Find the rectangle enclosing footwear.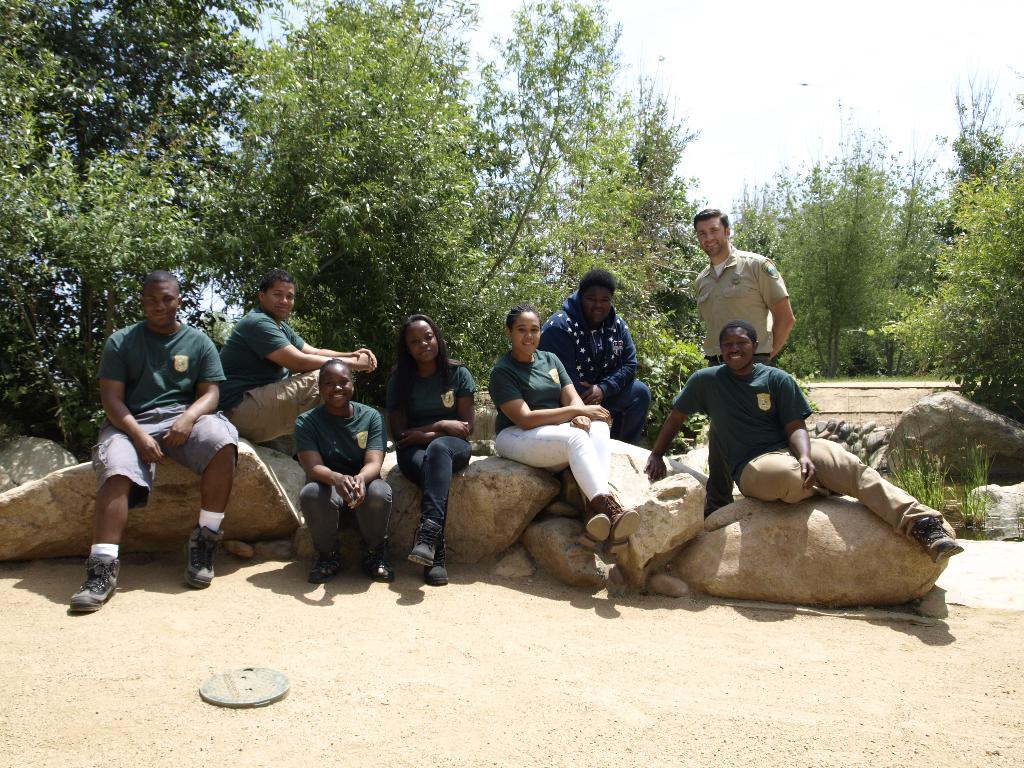
x1=70 y1=556 x2=123 y2=614.
